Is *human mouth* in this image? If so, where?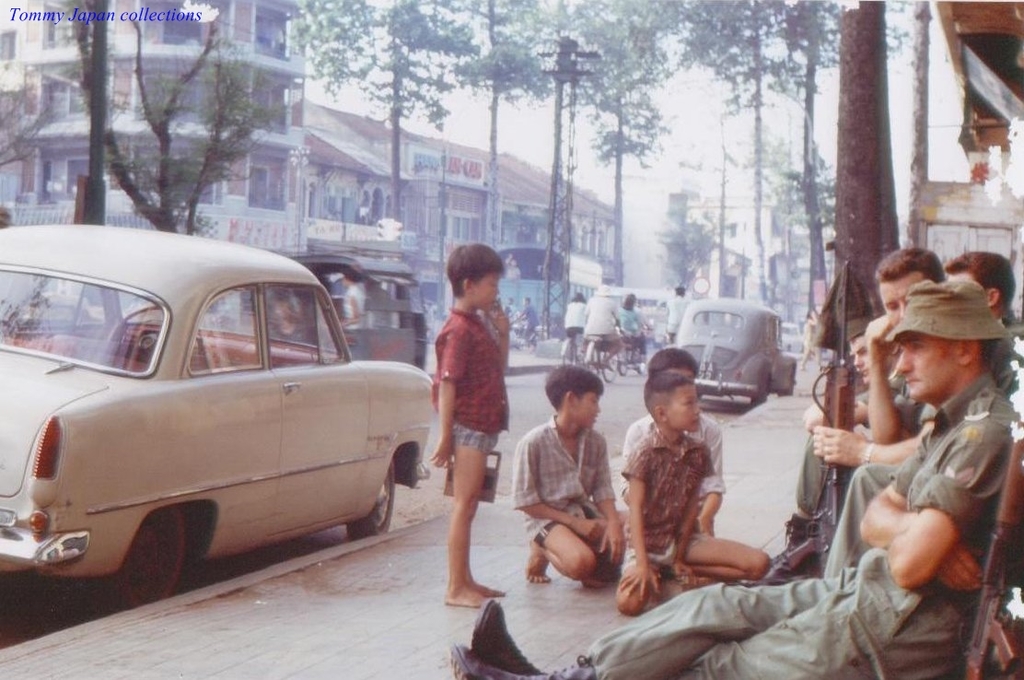
Yes, at 692 416 700 422.
